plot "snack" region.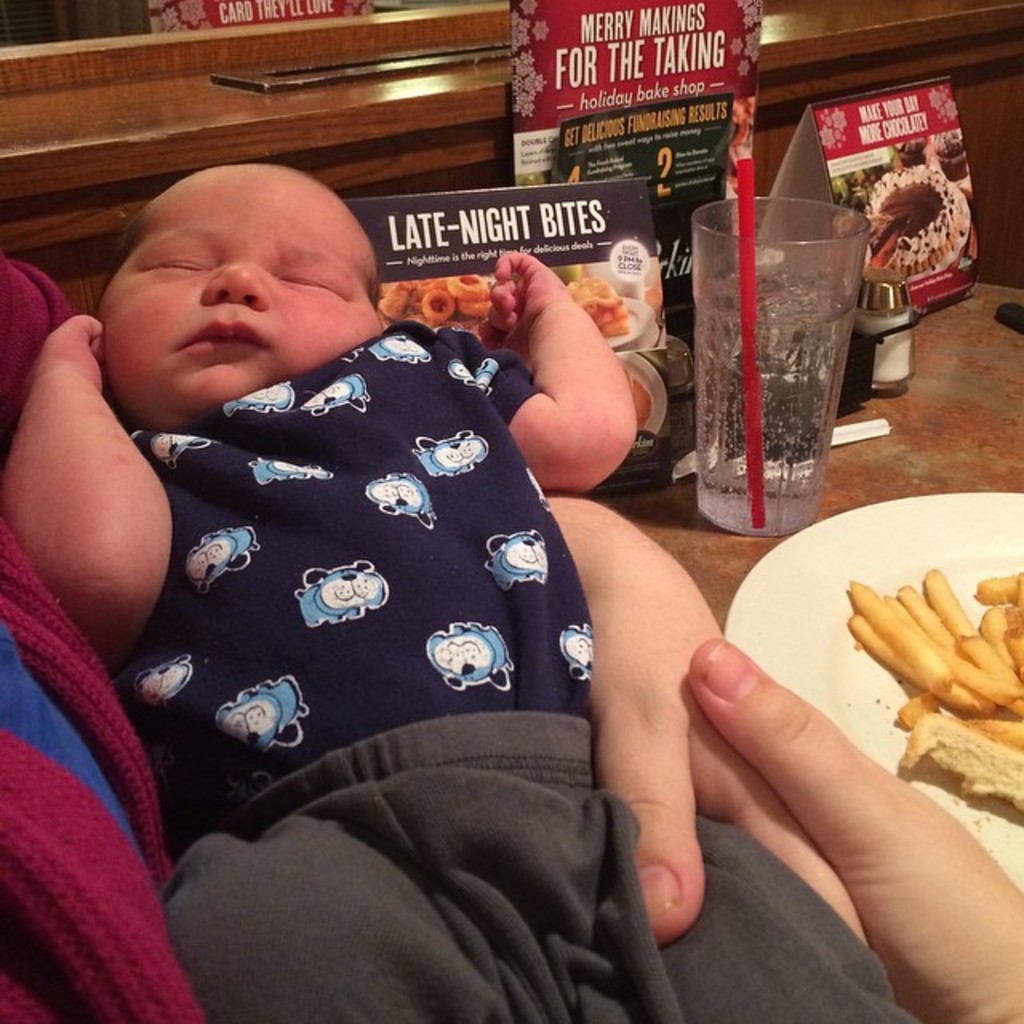
Plotted at <box>378,264,501,330</box>.
